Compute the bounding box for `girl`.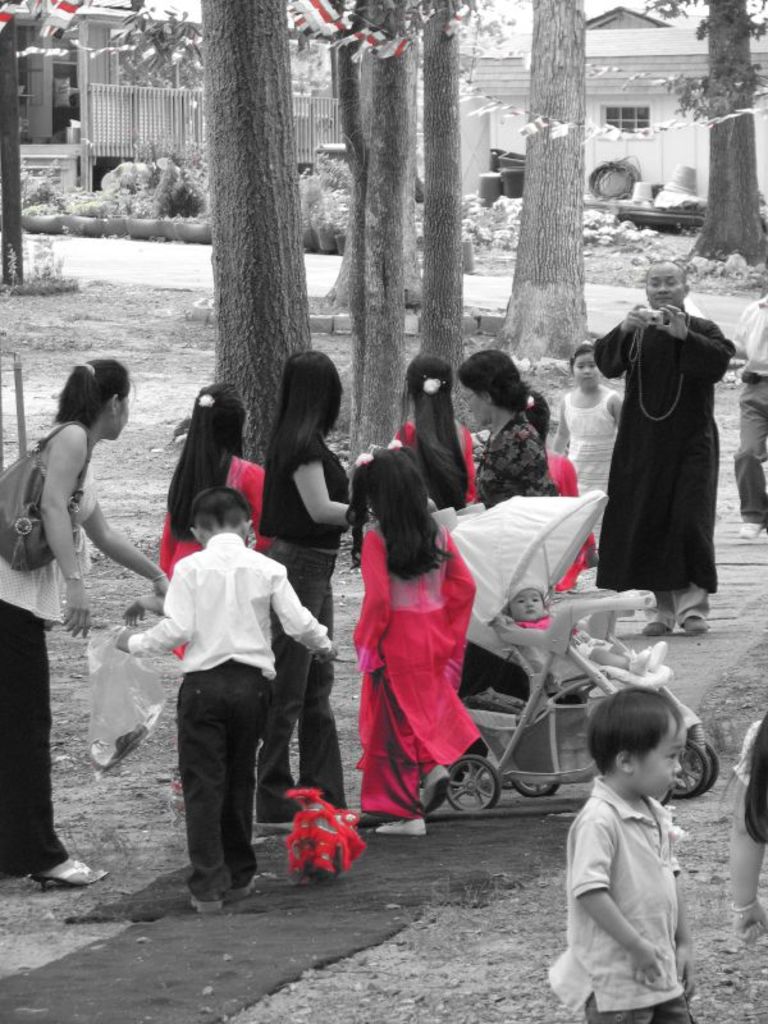
550, 342, 622, 547.
